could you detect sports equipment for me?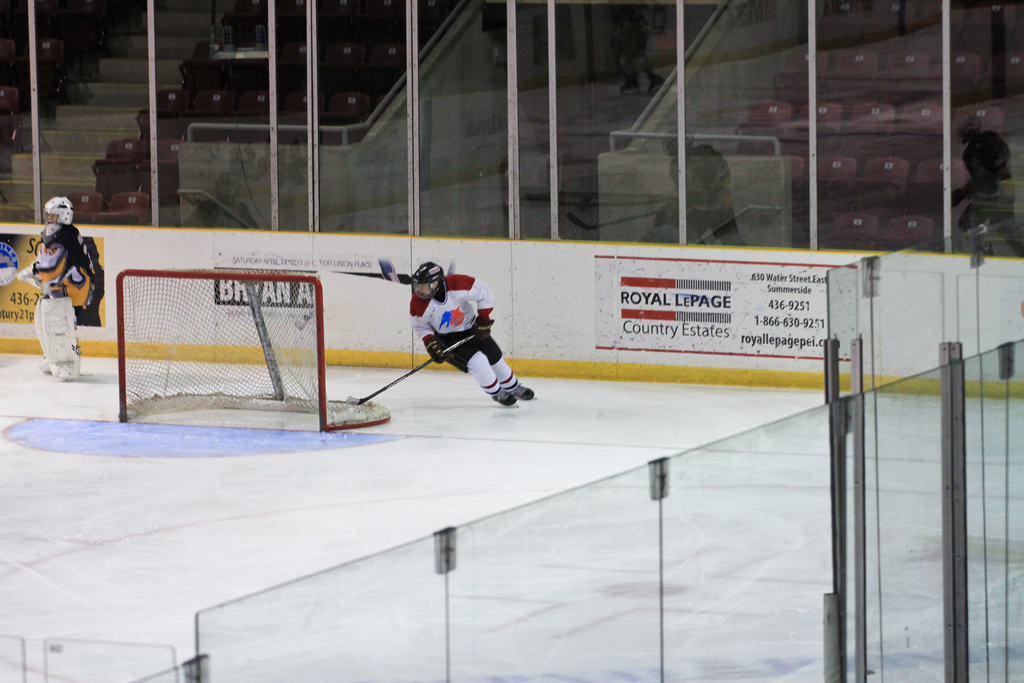
Detection result: bbox(360, 330, 477, 400).
